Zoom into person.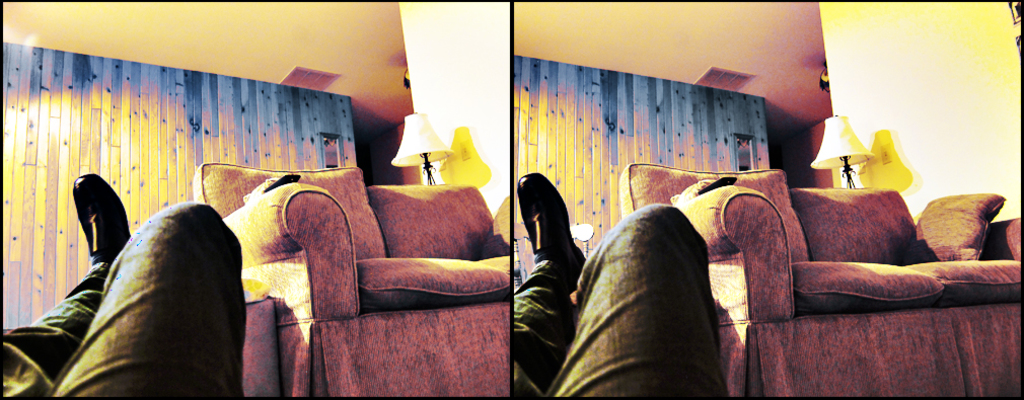
Zoom target: [510,171,716,399].
